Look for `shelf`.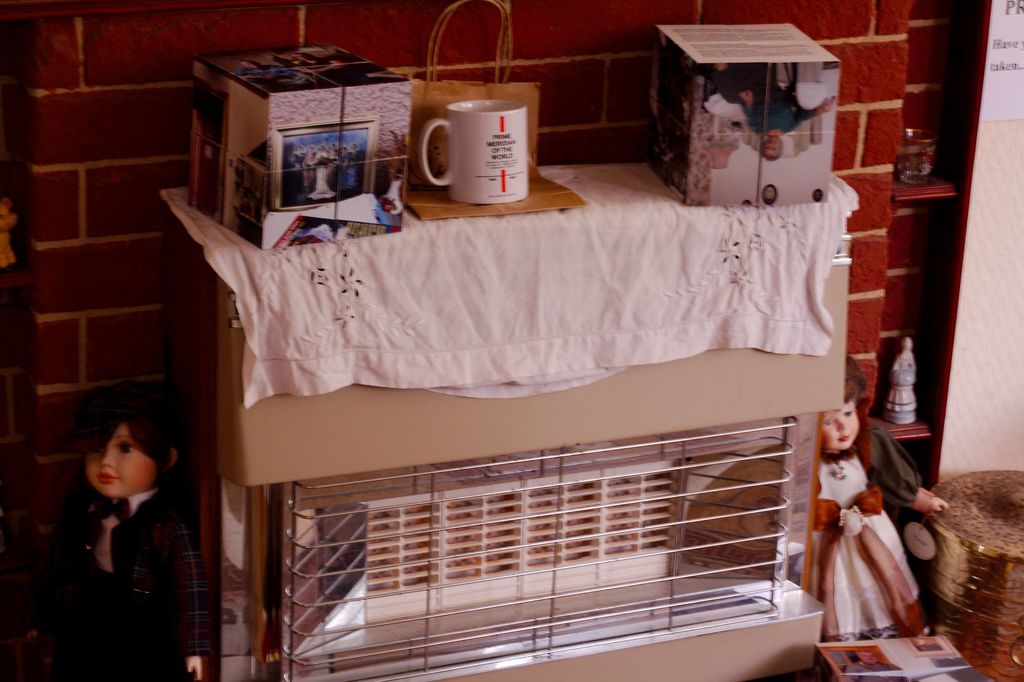
Found: box(152, 161, 857, 681).
